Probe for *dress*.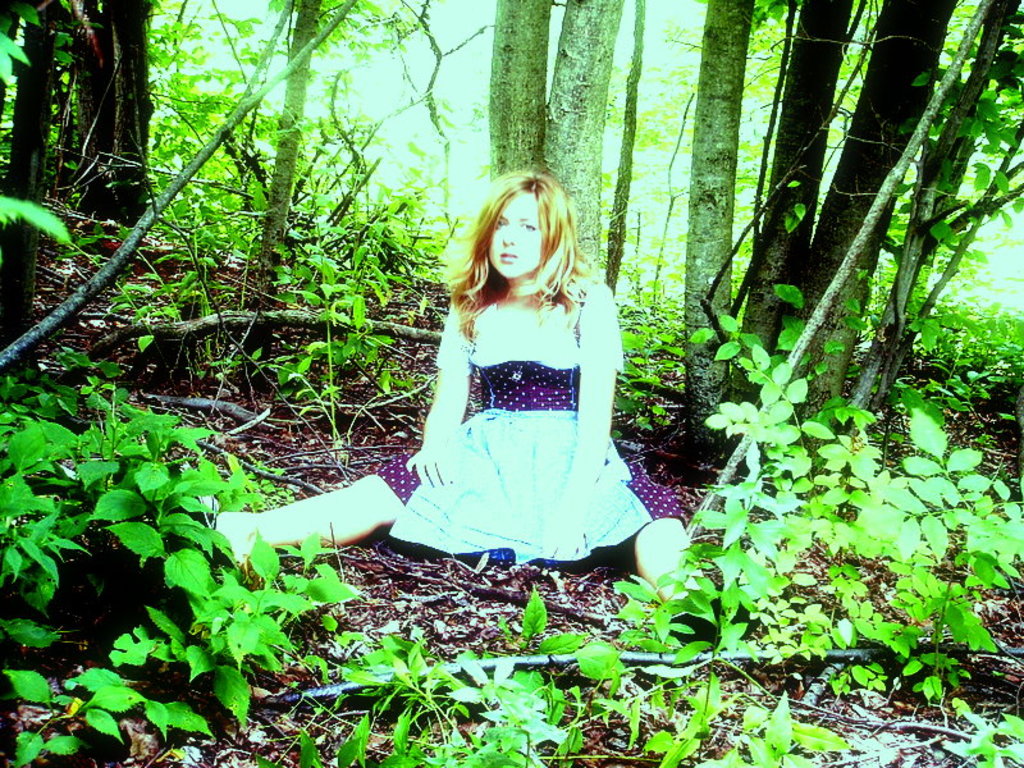
Probe result: [367, 270, 684, 562].
